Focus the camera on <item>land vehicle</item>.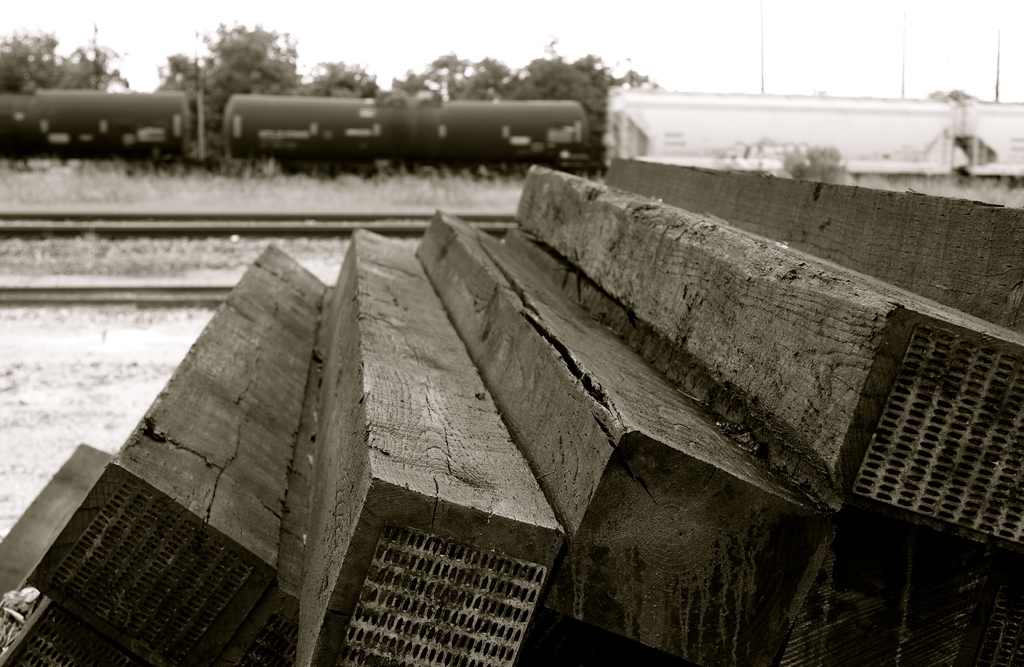
Focus region: BBox(3, 91, 202, 167).
